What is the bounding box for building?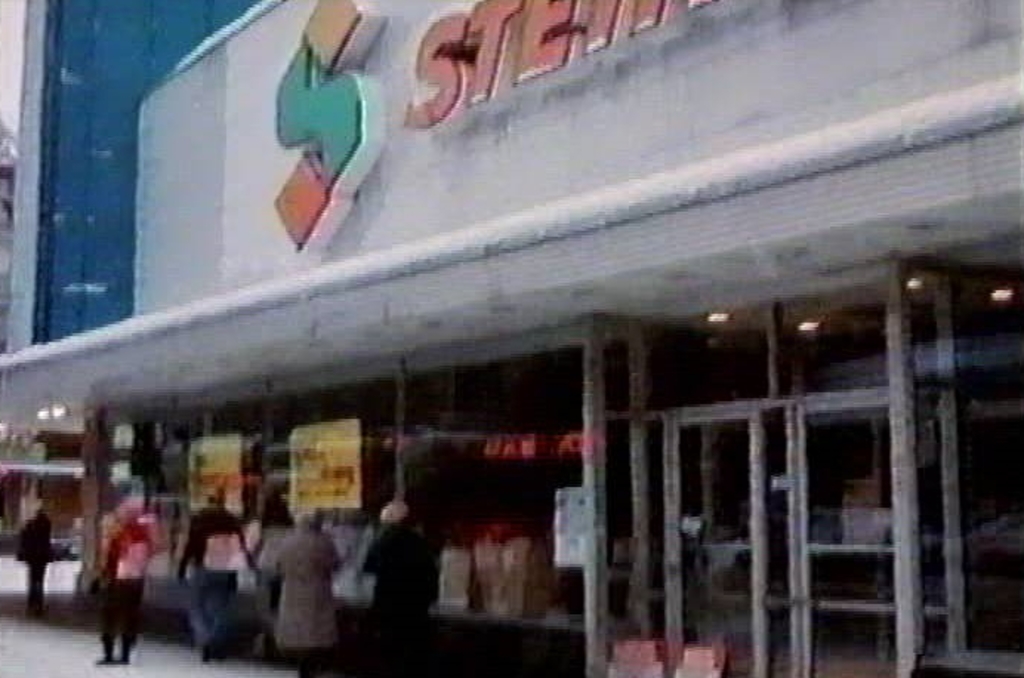
[left=0, top=0, right=1023, bottom=677].
